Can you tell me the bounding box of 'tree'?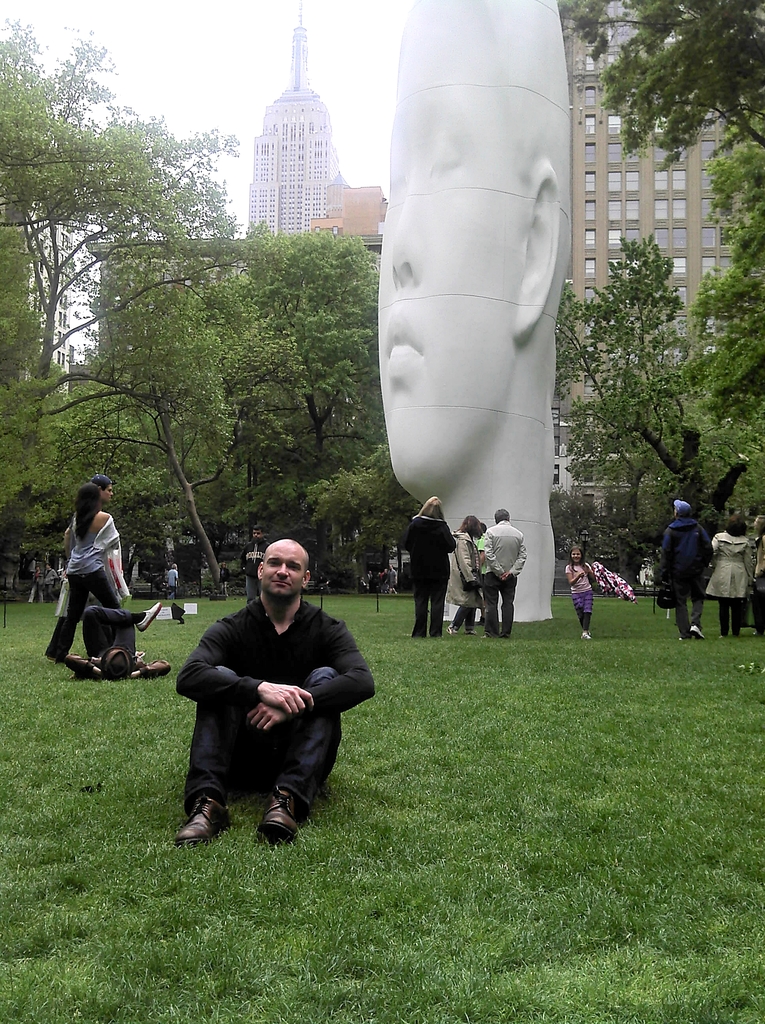
bbox(676, 116, 764, 550).
